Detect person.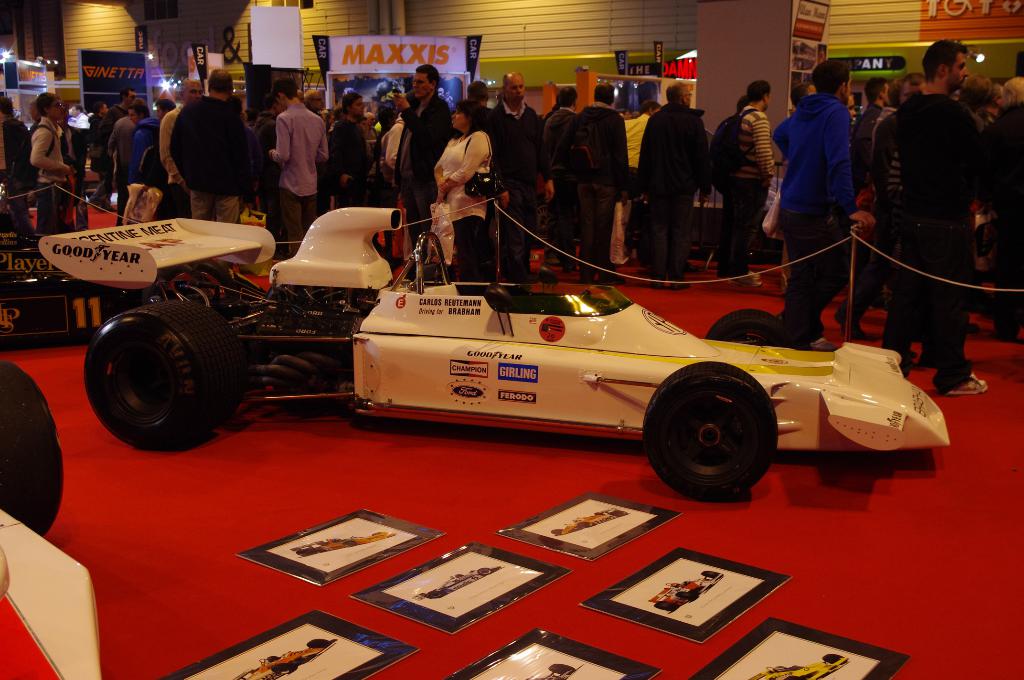
Detected at x1=65, y1=104, x2=88, y2=170.
